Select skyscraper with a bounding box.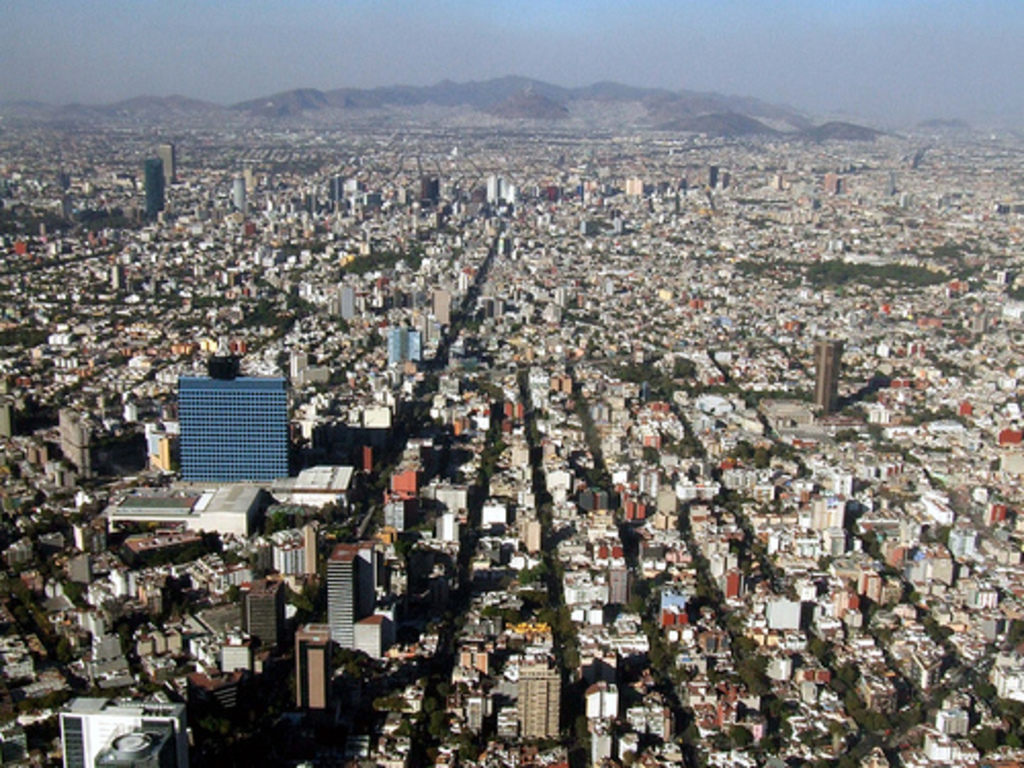
[180, 365, 295, 485].
